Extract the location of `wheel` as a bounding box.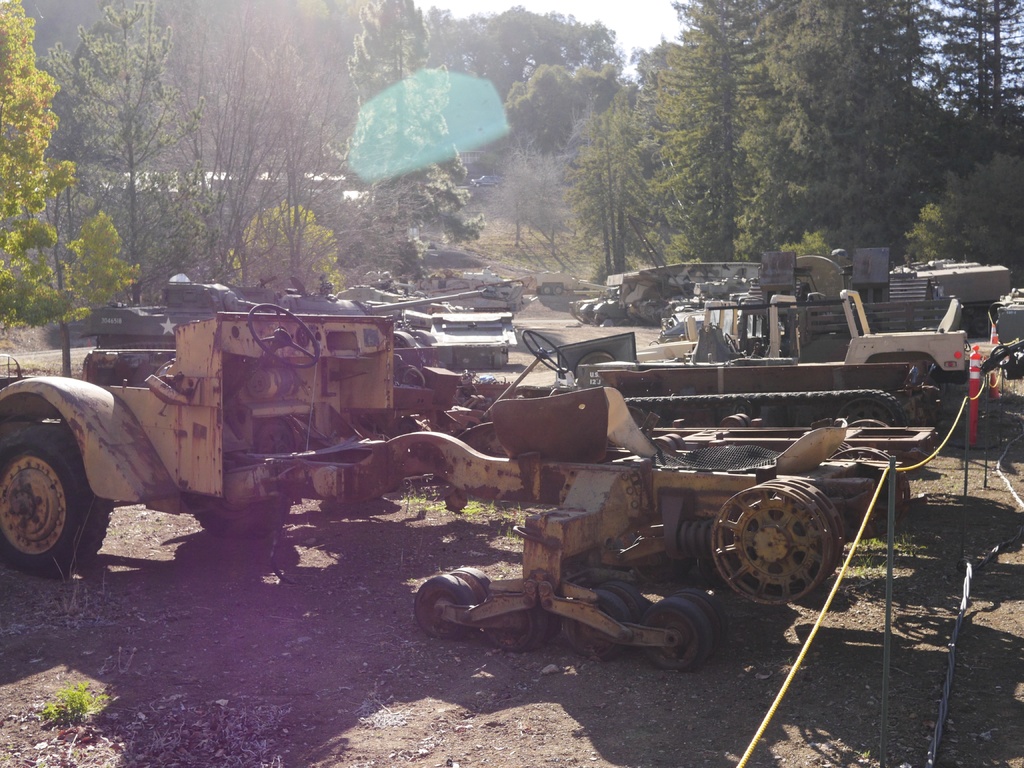
x1=9 y1=445 x2=95 y2=579.
